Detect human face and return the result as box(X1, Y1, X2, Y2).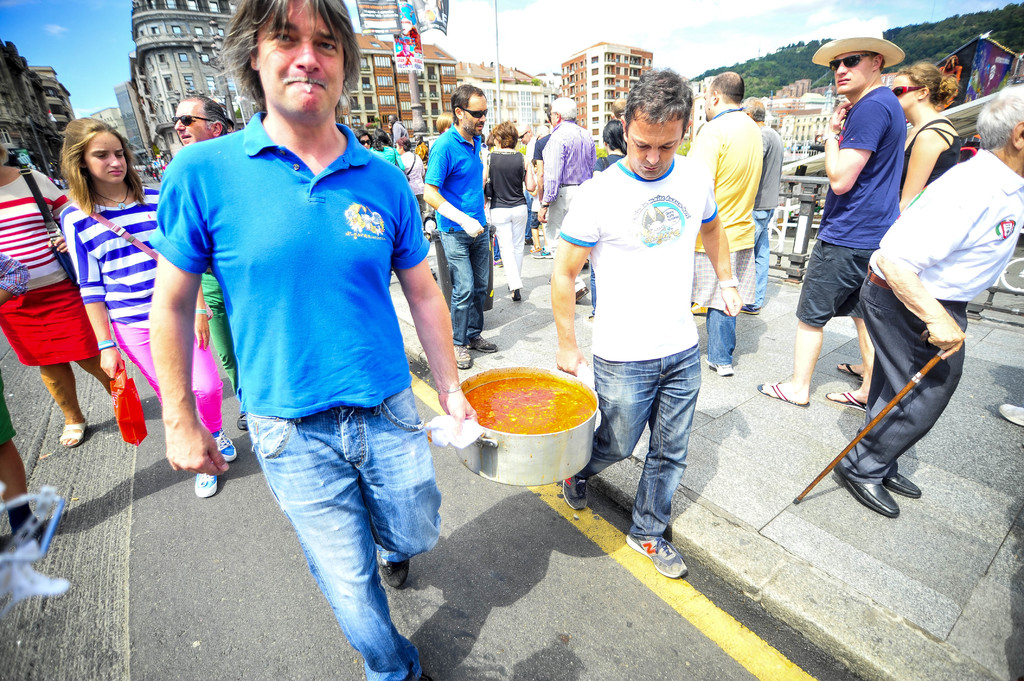
box(360, 135, 371, 150).
